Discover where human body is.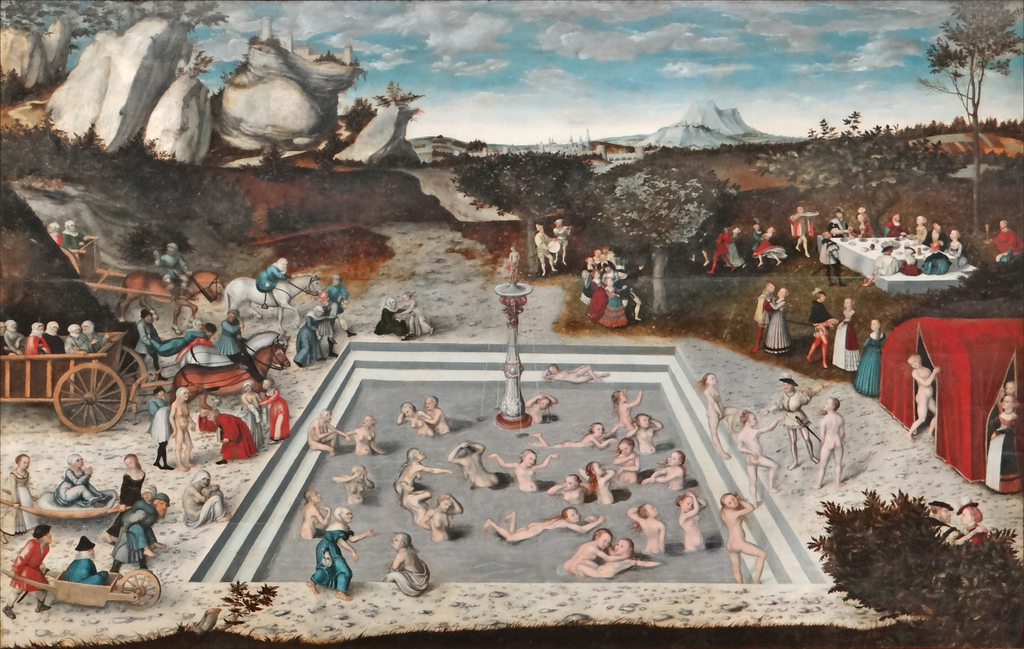
Discovered at rect(504, 245, 516, 279).
